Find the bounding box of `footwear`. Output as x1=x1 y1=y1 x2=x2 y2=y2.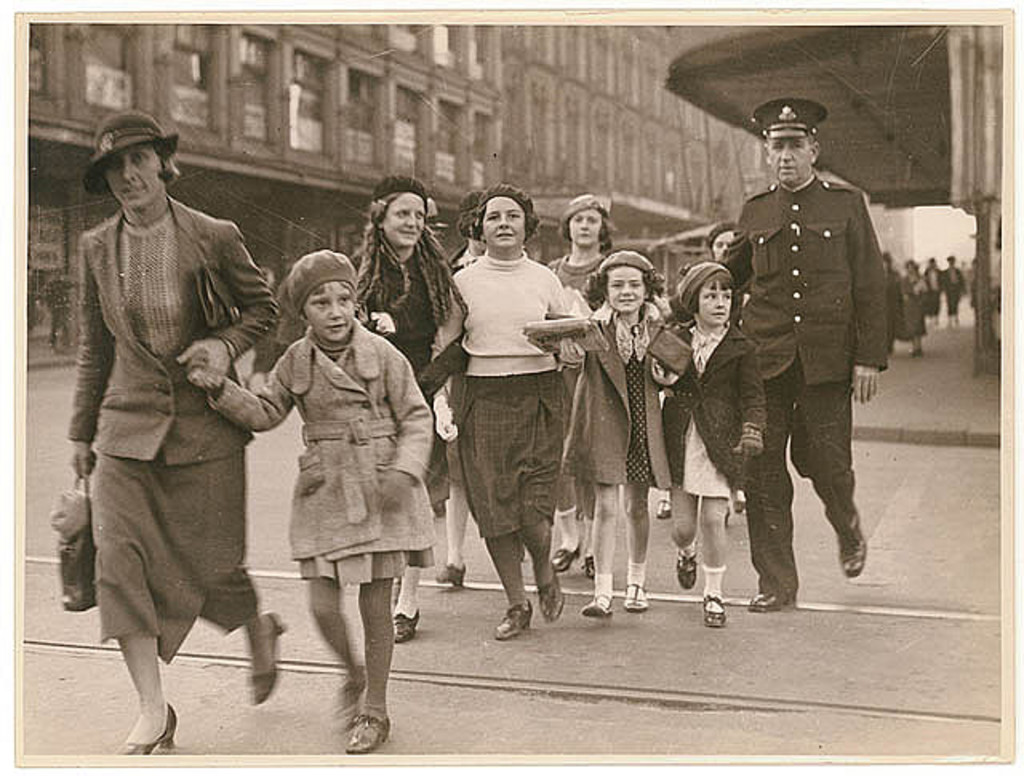
x1=731 y1=499 x2=744 y2=515.
